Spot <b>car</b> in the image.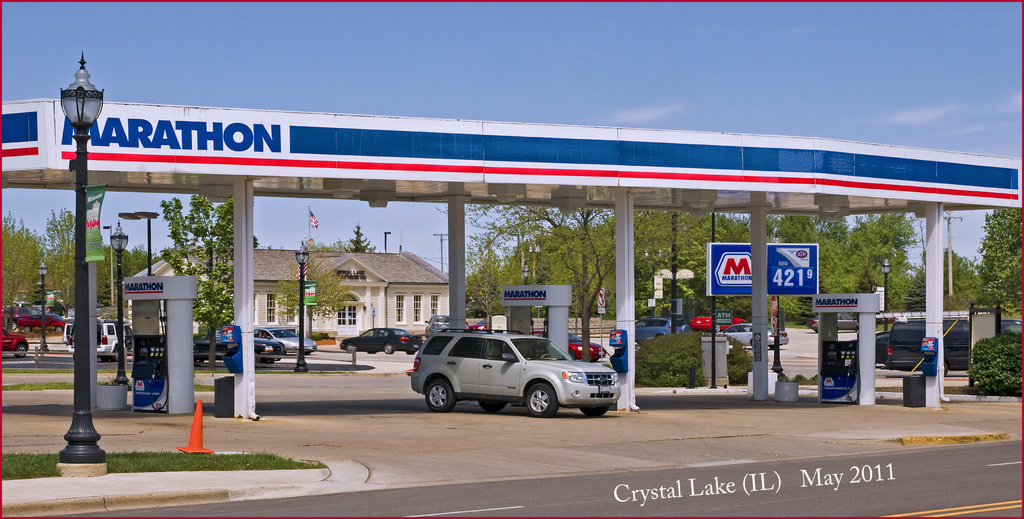
<b>car</b> found at select_region(250, 326, 316, 355).
